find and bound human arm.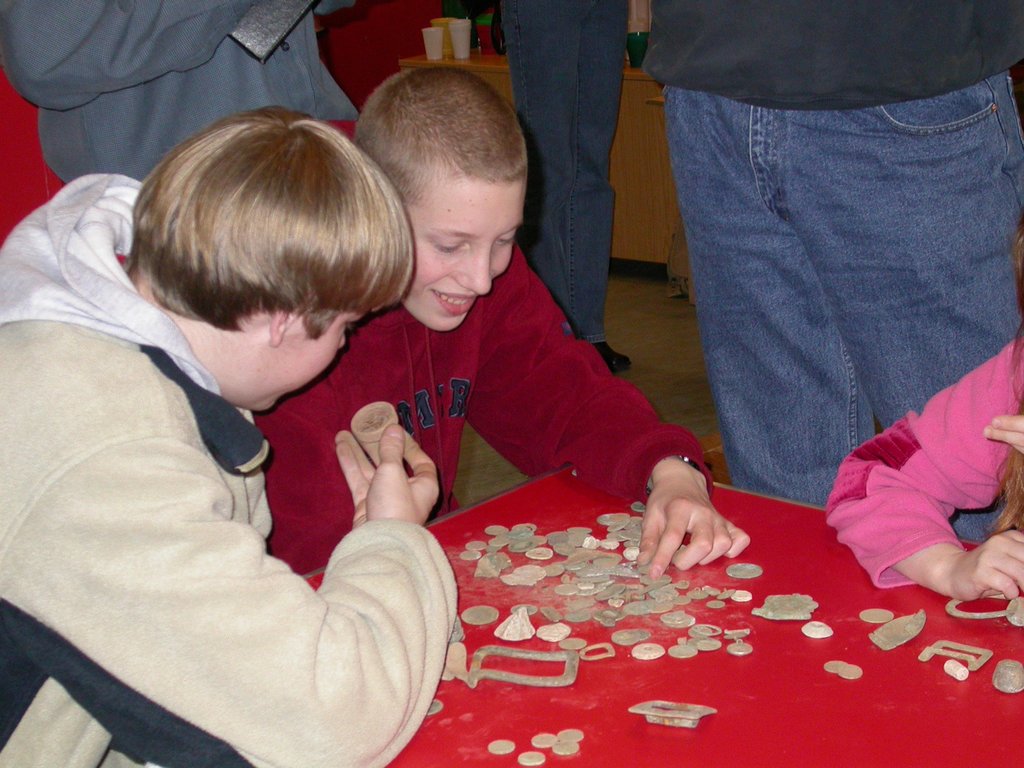
Bound: l=0, t=0, r=279, b=111.
